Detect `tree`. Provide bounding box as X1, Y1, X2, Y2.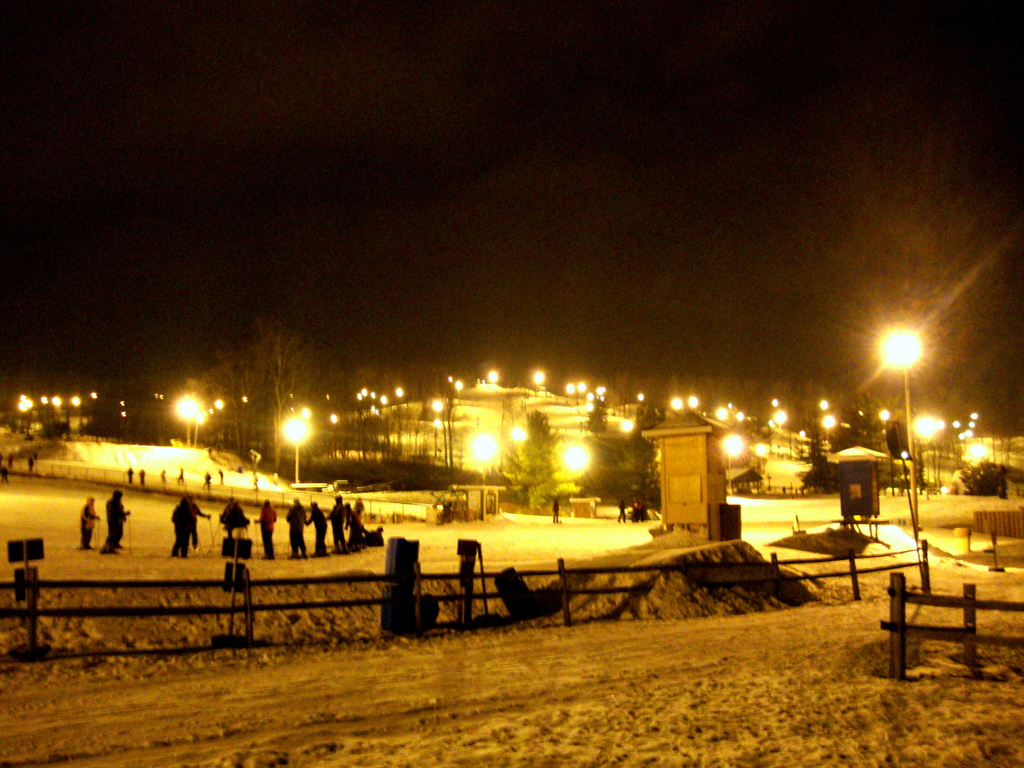
803, 435, 837, 506.
